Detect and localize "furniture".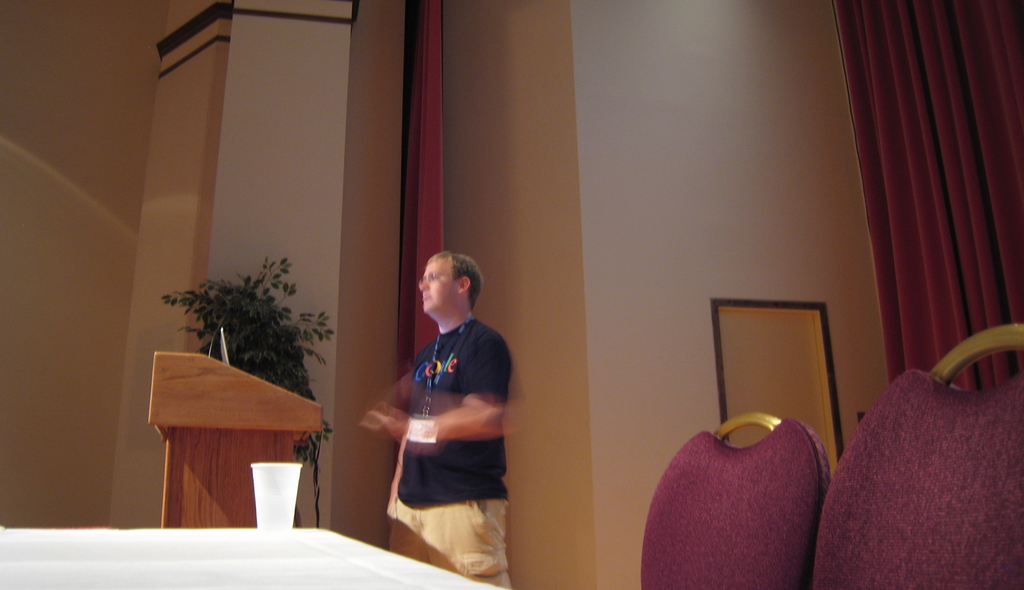
Localized at crop(146, 350, 323, 528).
